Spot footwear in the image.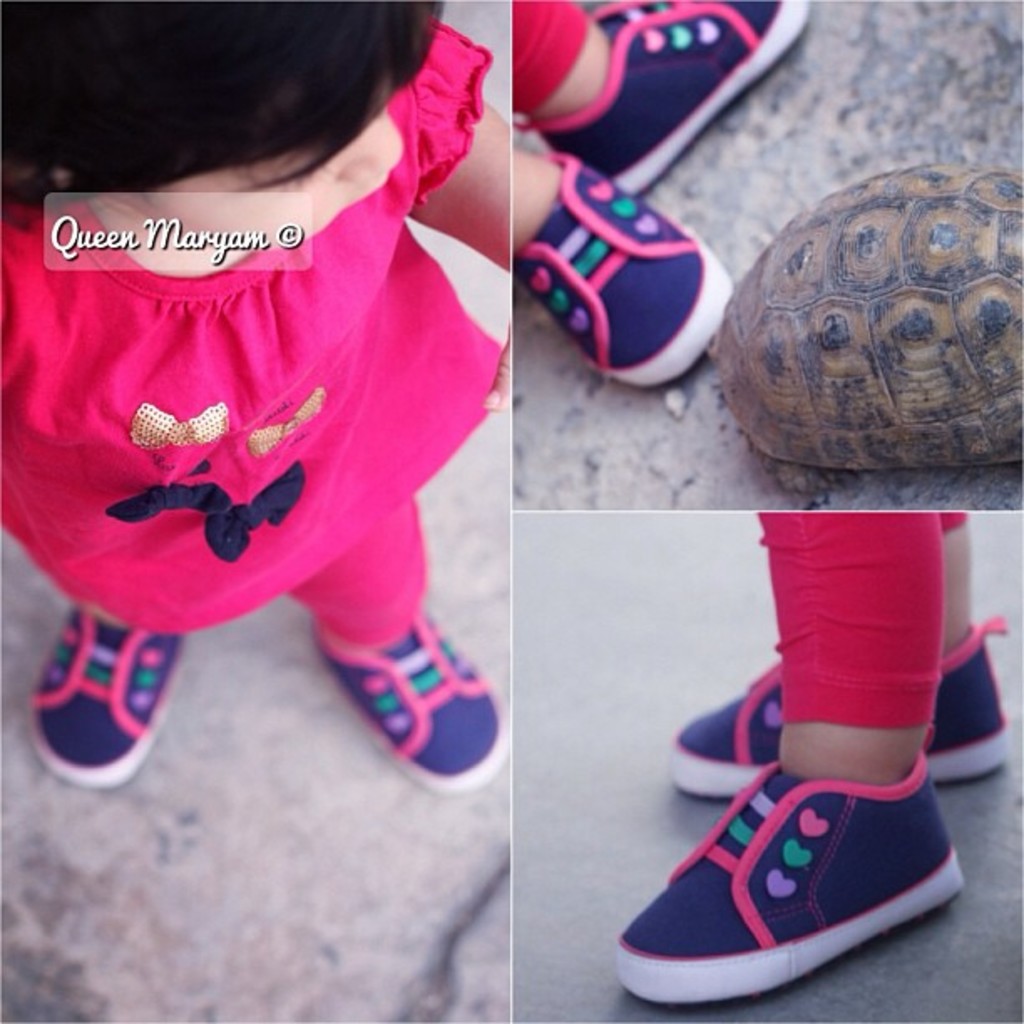
footwear found at [607,758,972,1009].
